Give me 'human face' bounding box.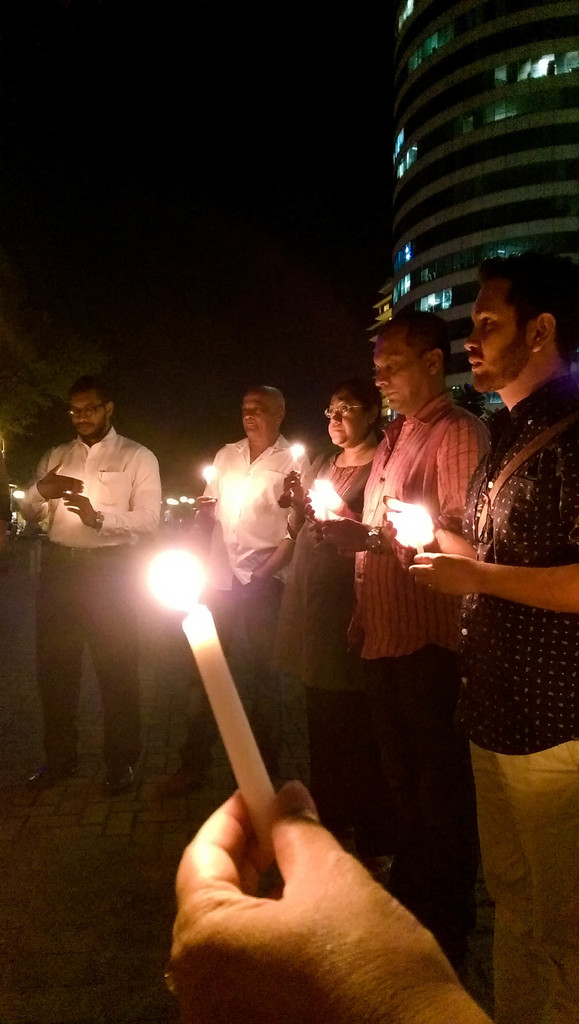
{"left": 241, "top": 394, "right": 279, "bottom": 440}.
